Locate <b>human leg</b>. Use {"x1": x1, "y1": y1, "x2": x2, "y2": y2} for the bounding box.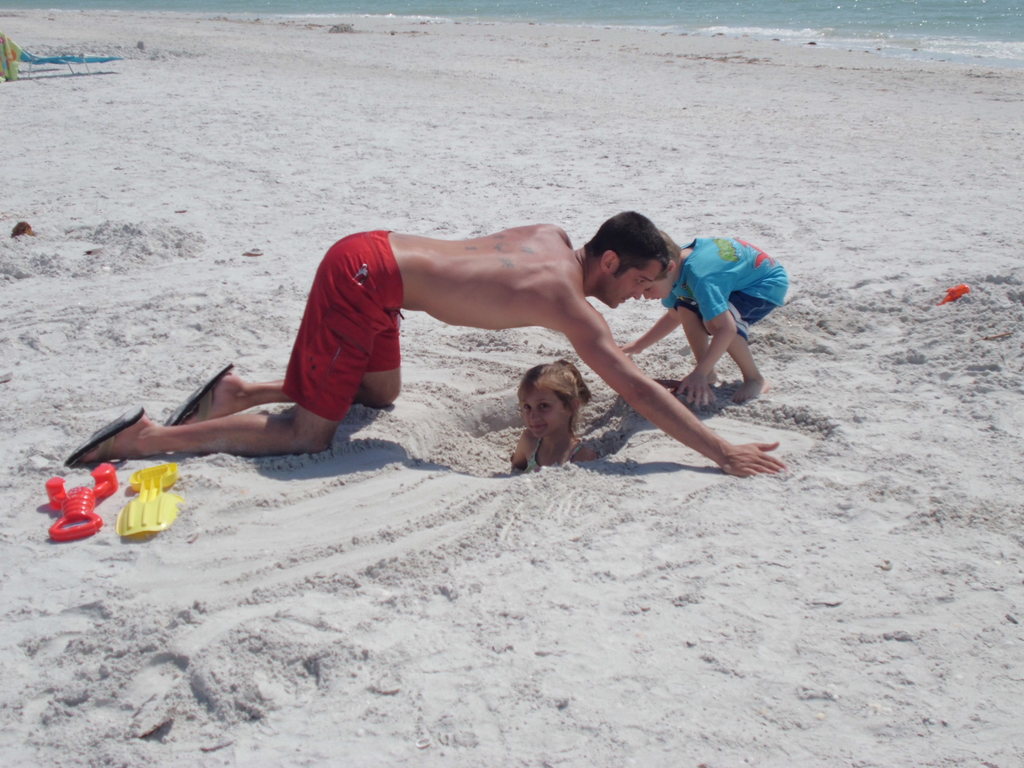
{"x1": 675, "y1": 301, "x2": 721, "y2": 387}.
